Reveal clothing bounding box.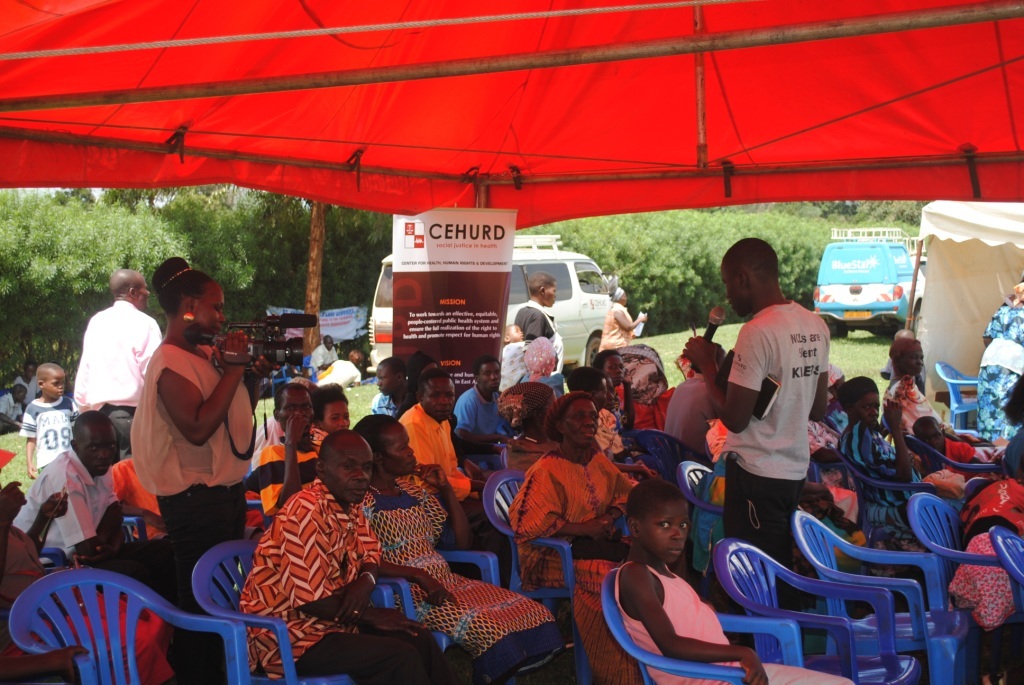
Revealed: l=306, t=343, r=336, b=363.
